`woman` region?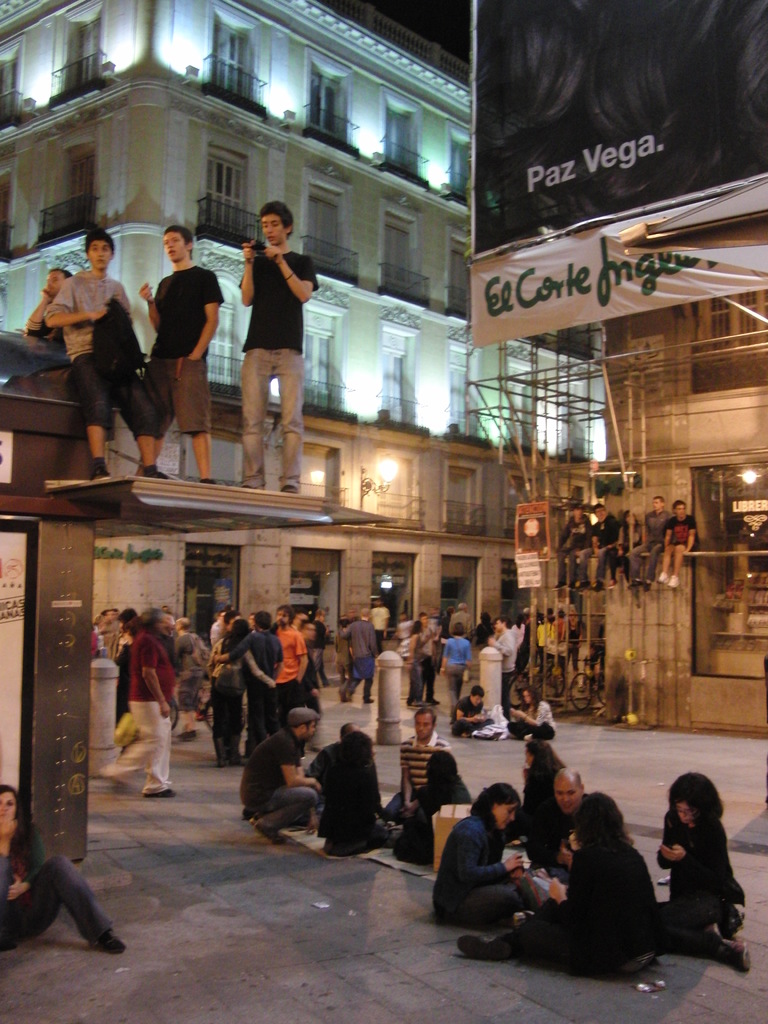
Rect(0, 785, 125, 955)
